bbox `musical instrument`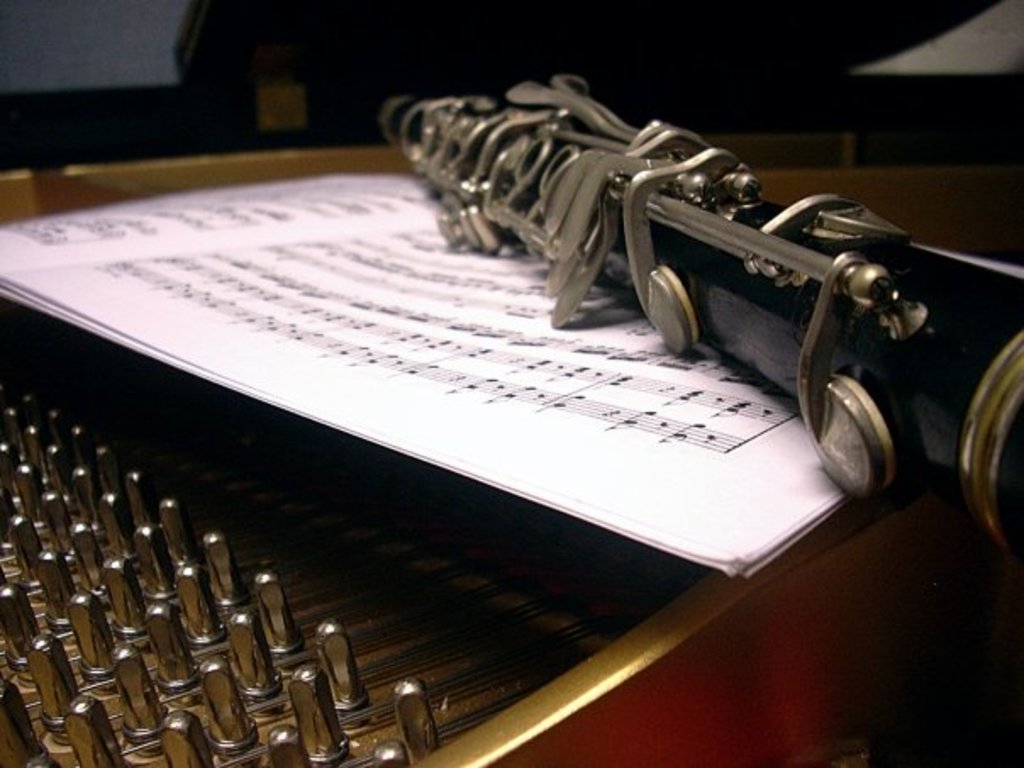
select_region(368, 100, 1016, 387)
